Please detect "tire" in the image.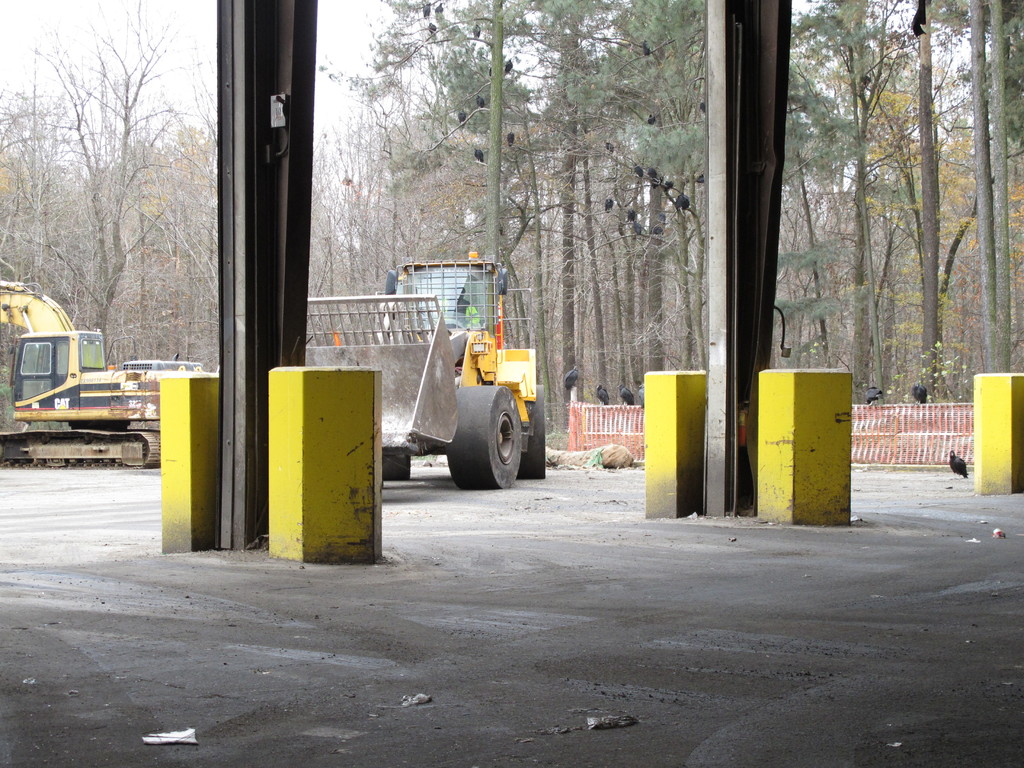
(left=442, top=380, right=516, bottom=491).
